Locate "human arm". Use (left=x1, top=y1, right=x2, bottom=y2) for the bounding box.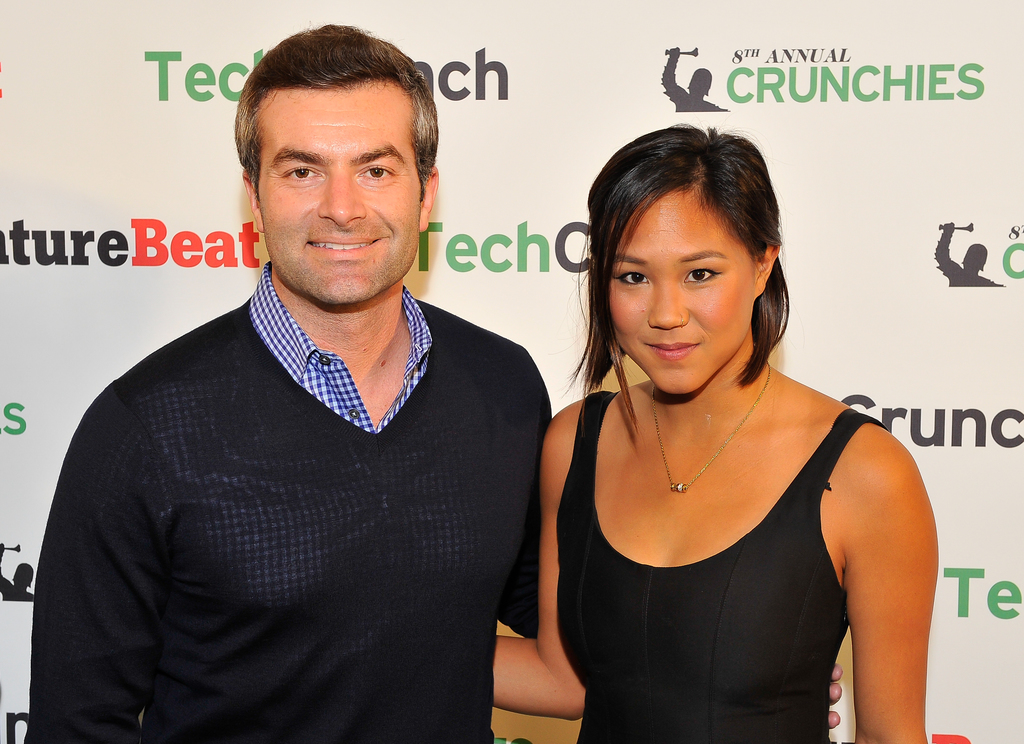
(left=22, top=352, right=186, bottom=743).
